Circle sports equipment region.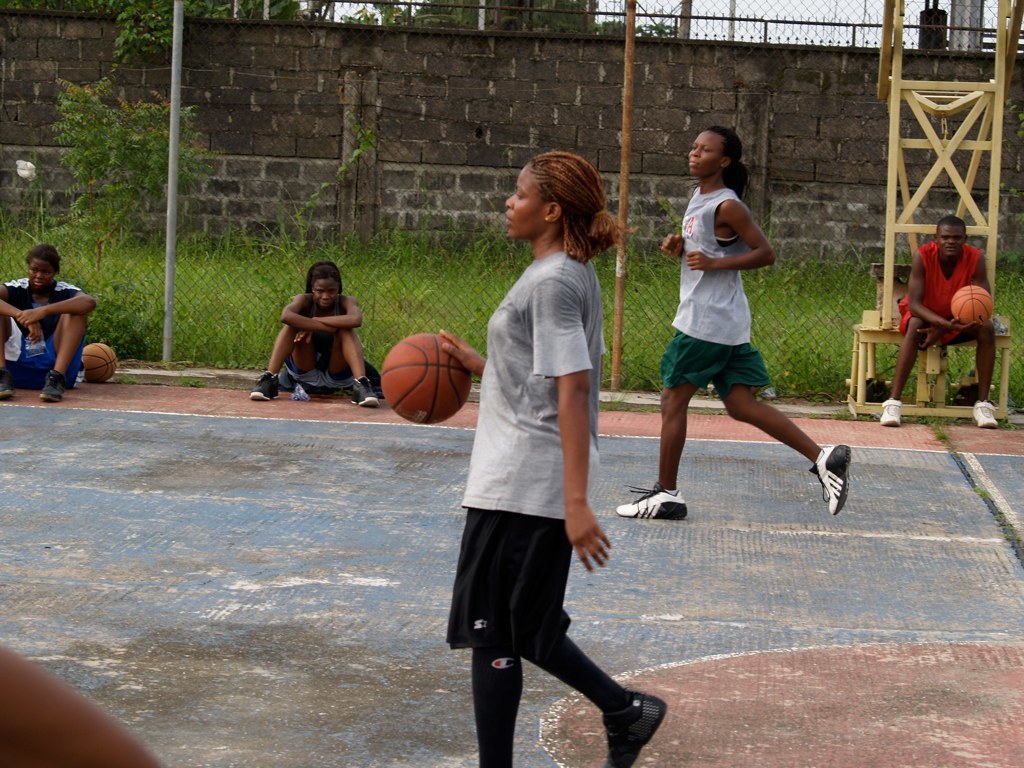
Region: bbox=[811, 445, 851, 518].
